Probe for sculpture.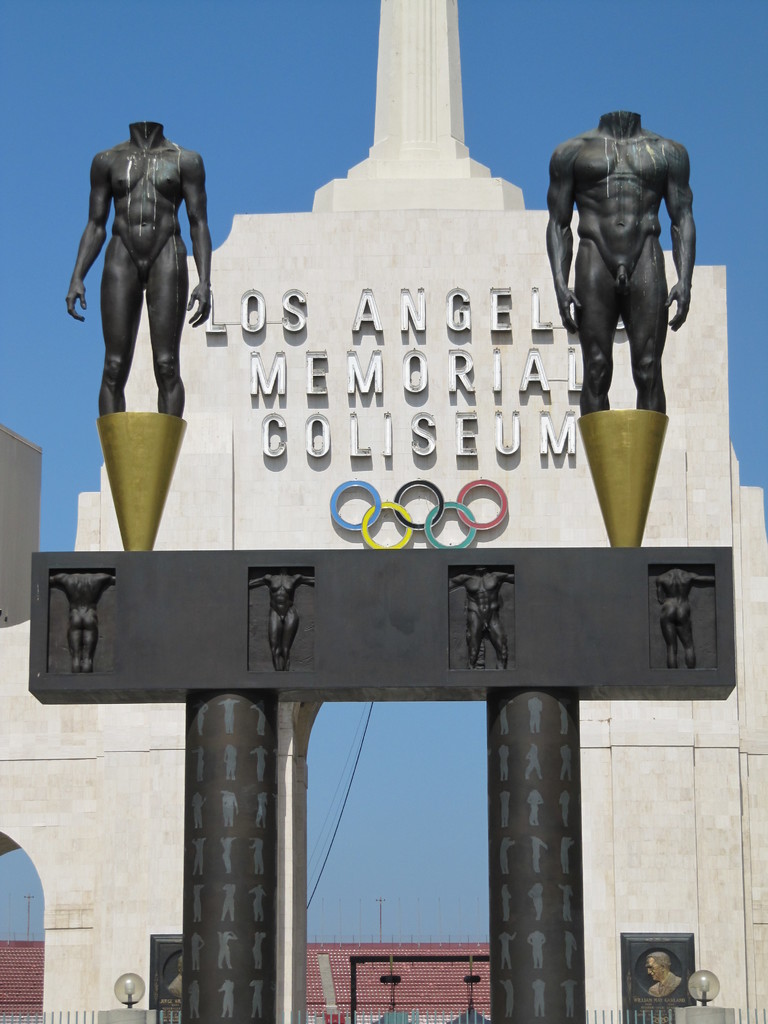
Probe result: box=[534, 106, 696, 410].
